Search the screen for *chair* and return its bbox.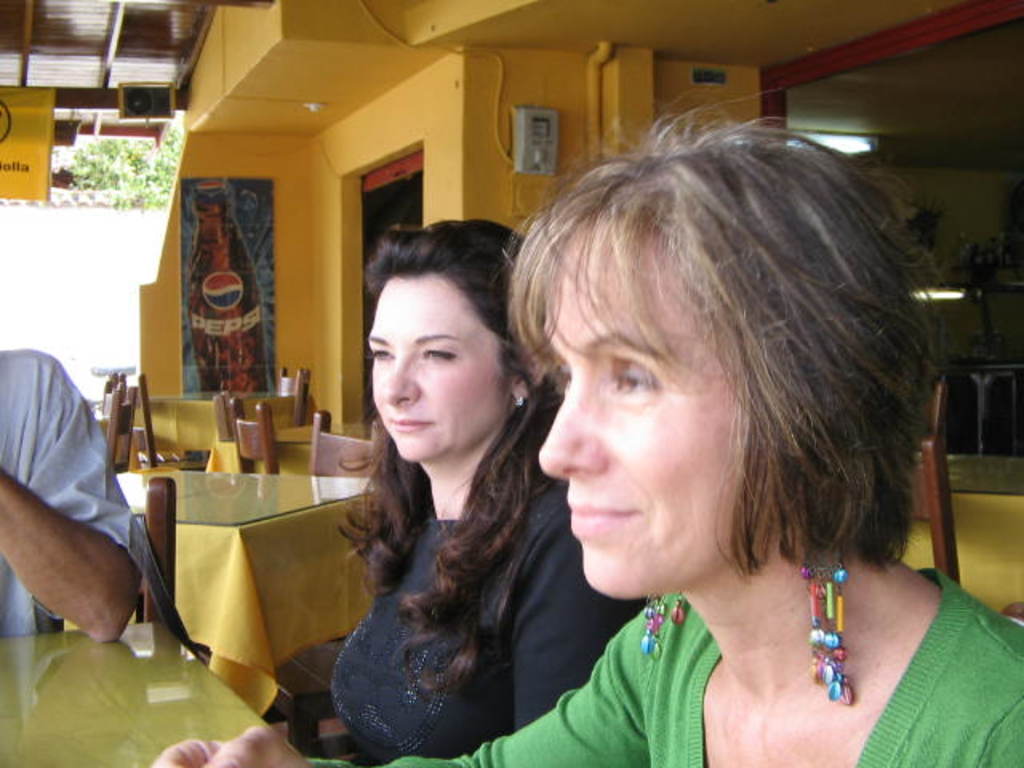
Found: bbox=(115, 373, 218, 478).
